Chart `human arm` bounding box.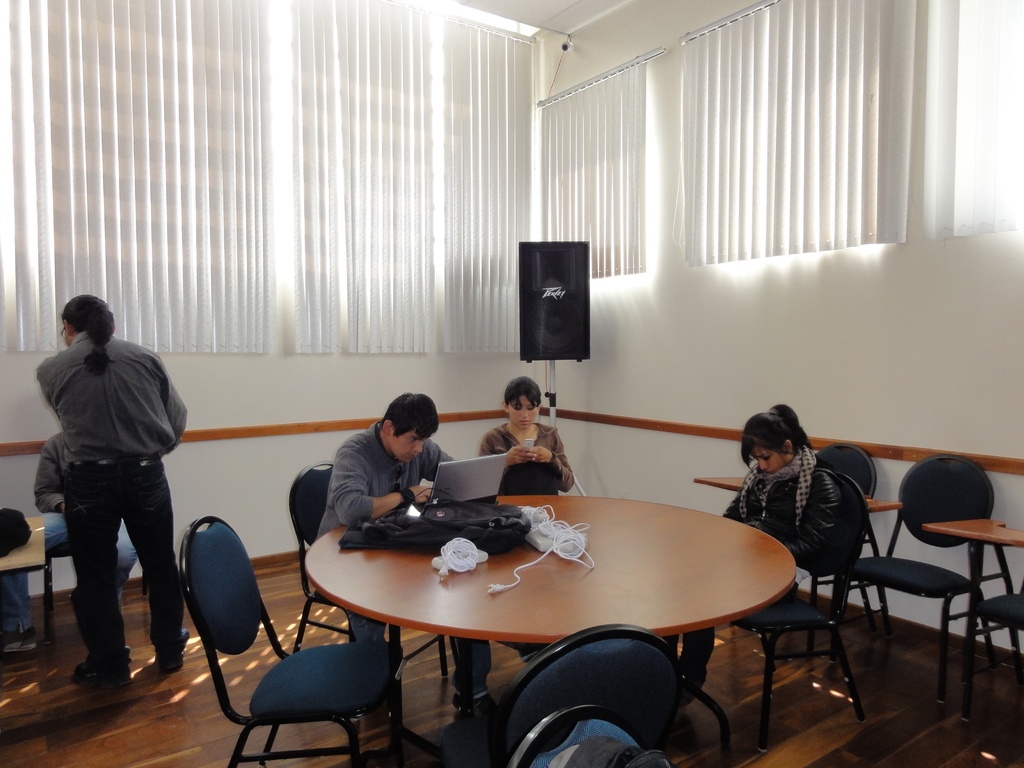
Charted: left=725, top=466, right=758, bottom=520.
